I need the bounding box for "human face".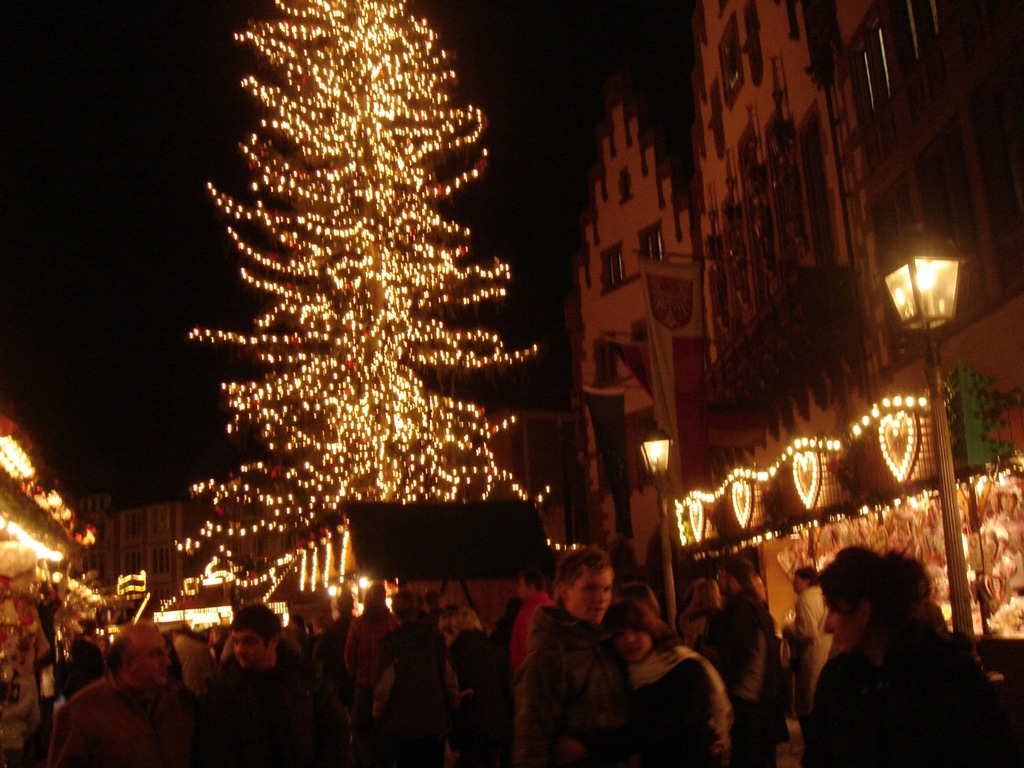
Here it is: Rect(717, 570, 726, 595).
